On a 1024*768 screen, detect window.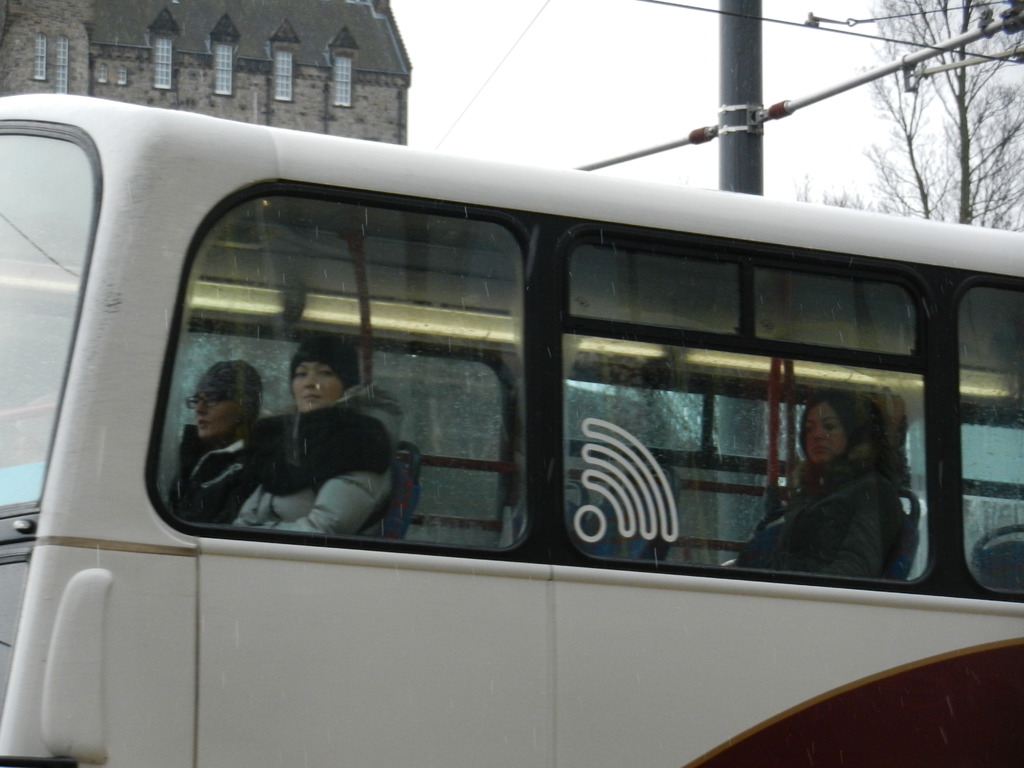
box(268, 13, 302, 111).
